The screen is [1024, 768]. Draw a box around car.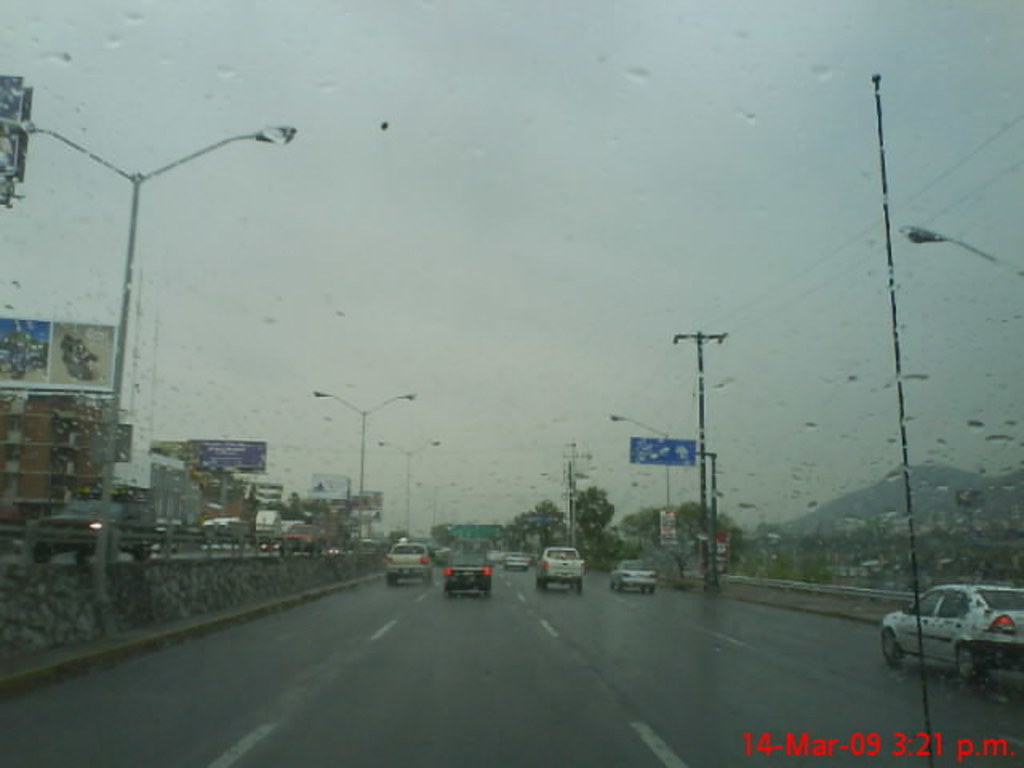
select_region(888, 587, 1021, 693).
